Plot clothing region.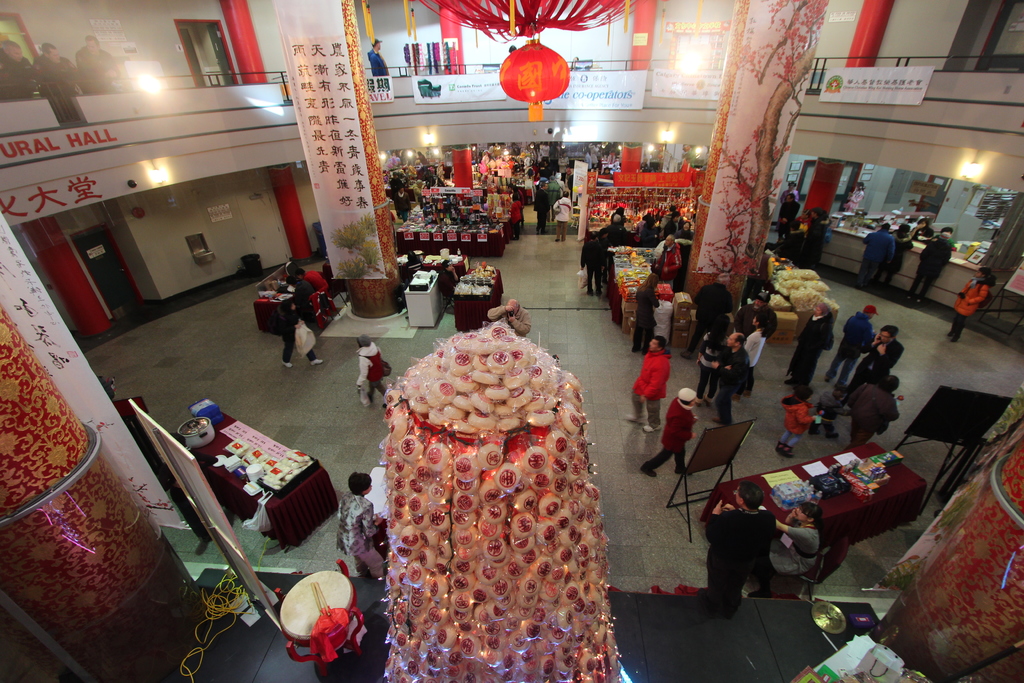
Plotted at (0,51,35,100).
